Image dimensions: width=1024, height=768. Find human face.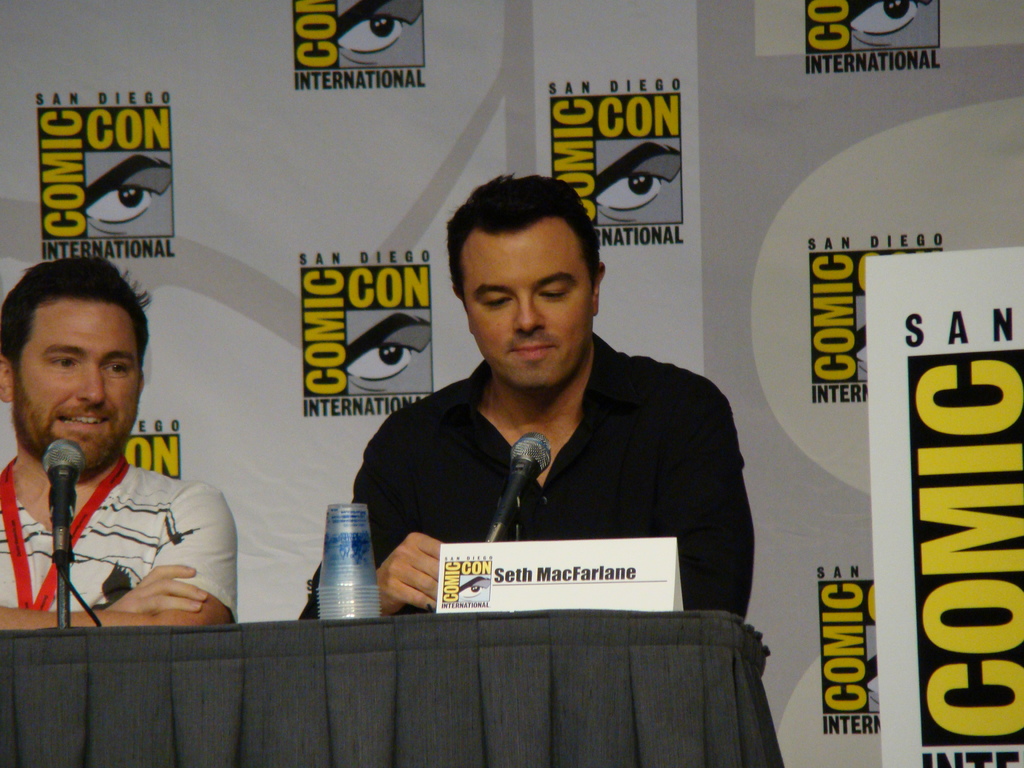
bbox=[458, 220, 596, 389].
